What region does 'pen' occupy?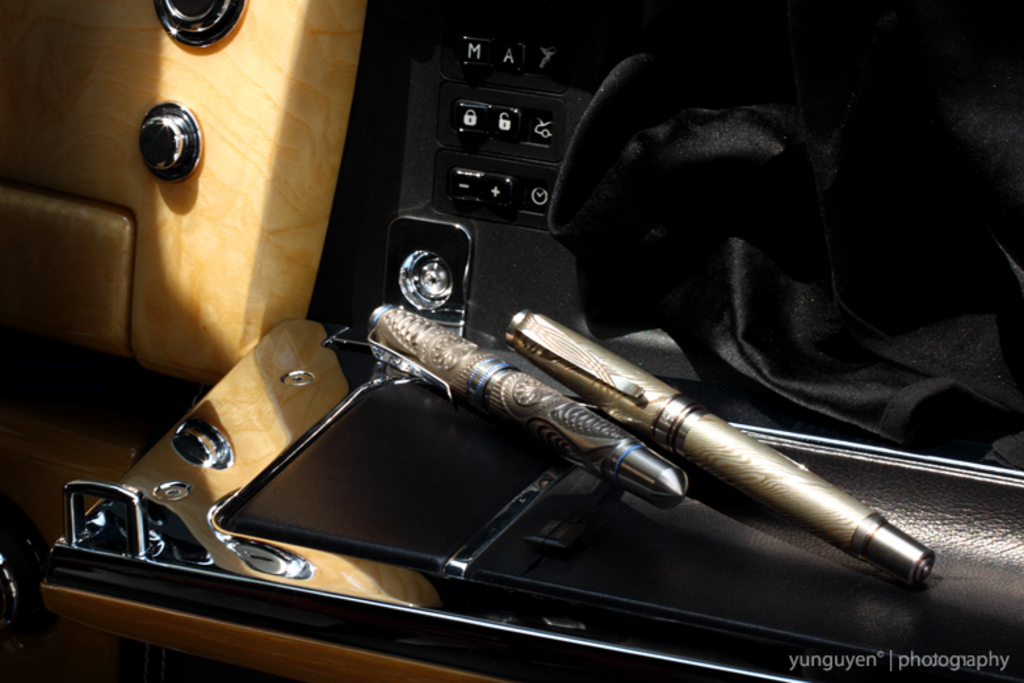
detection(374, 299, 692, 502).
